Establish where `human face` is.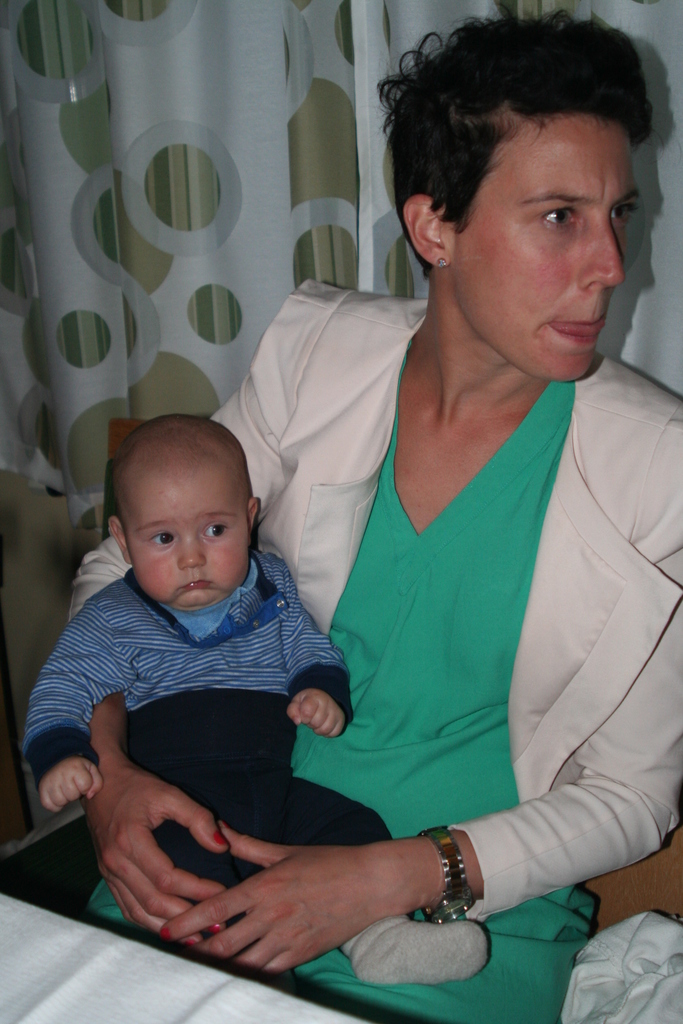
Established at Rect(453, 113, 640, 383).
